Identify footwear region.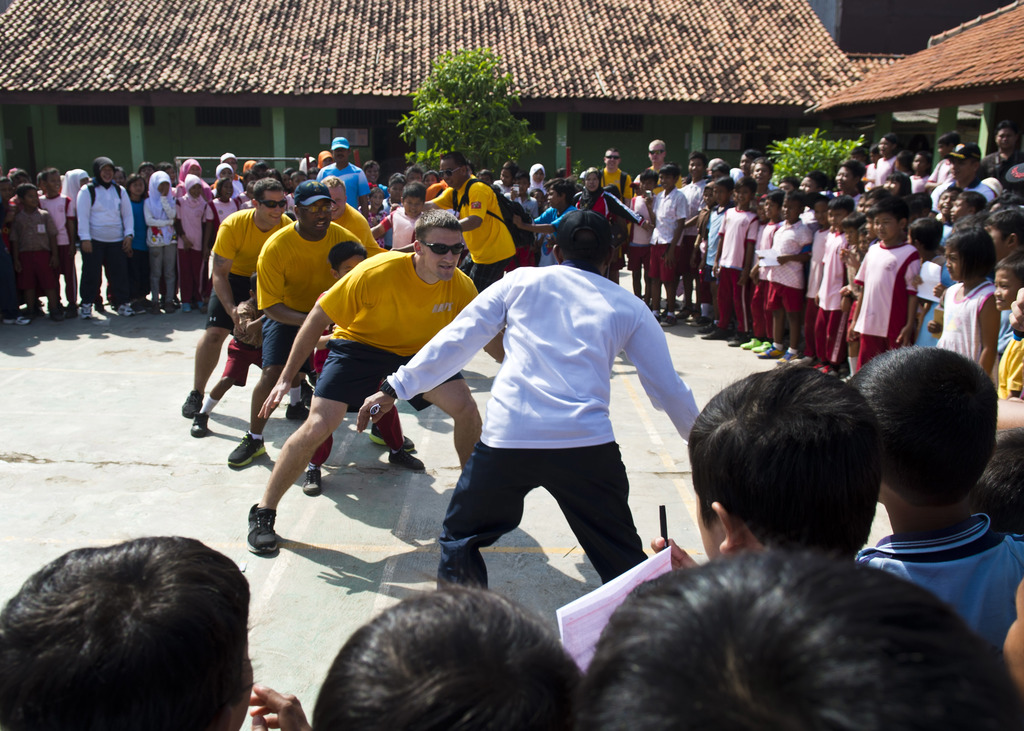
Region: detection(687, 315, 698, 330).
